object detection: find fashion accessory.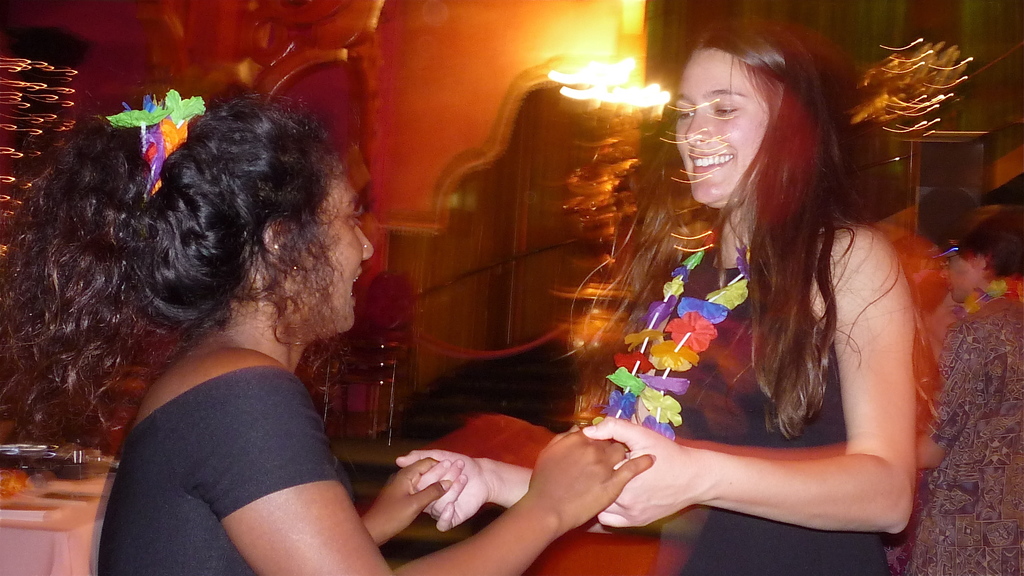
599,221,753,444.
